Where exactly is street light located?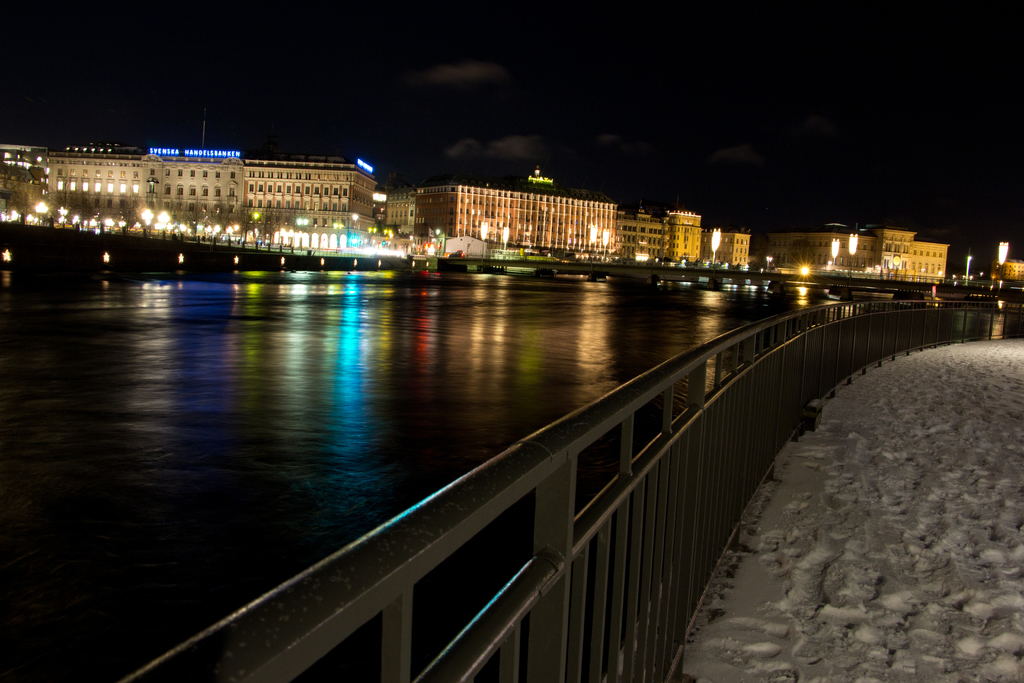
Its bounding box is box(709, 228, 722, 269).
